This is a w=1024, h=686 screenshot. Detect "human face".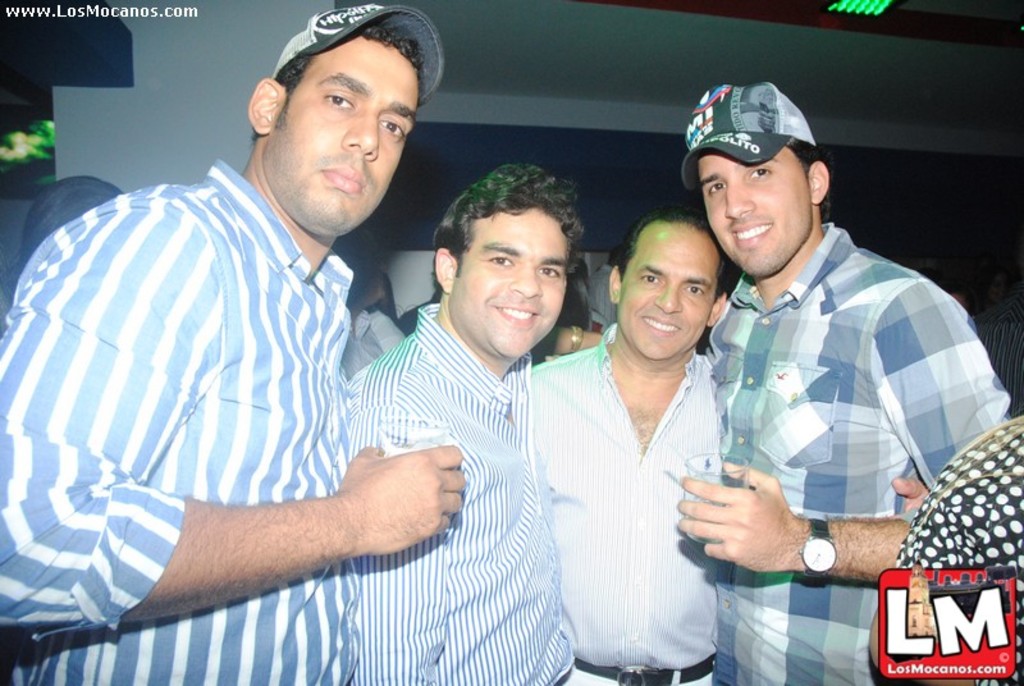
l=620, t=239, r=717, b=358.
